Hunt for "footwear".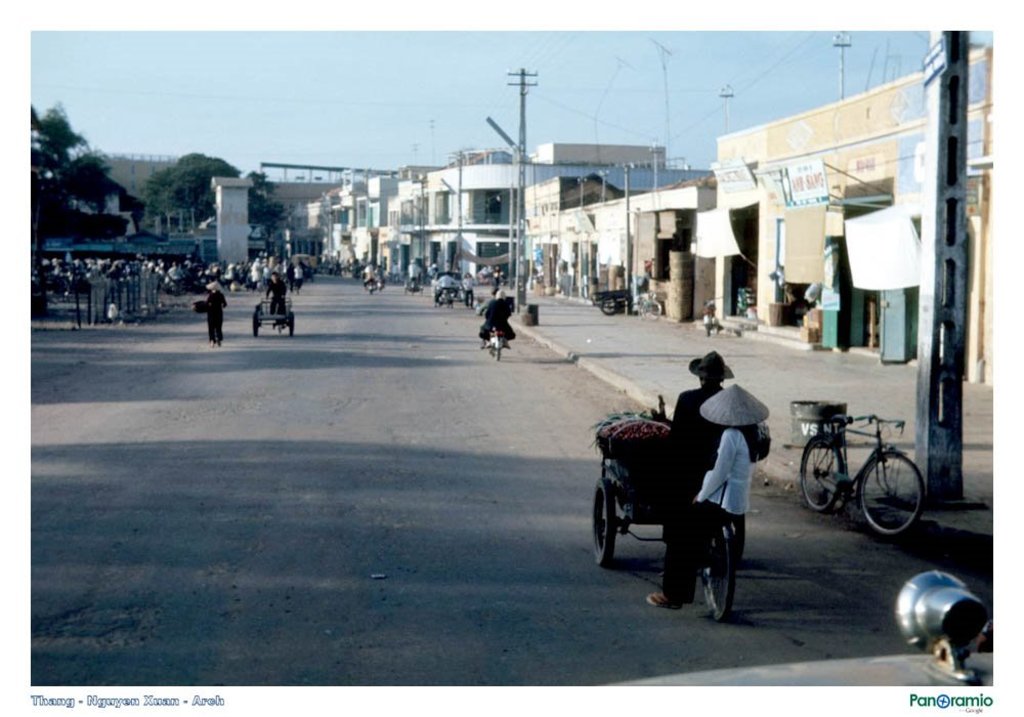
Hunted down at Rect(646, 592, 681, 609).
